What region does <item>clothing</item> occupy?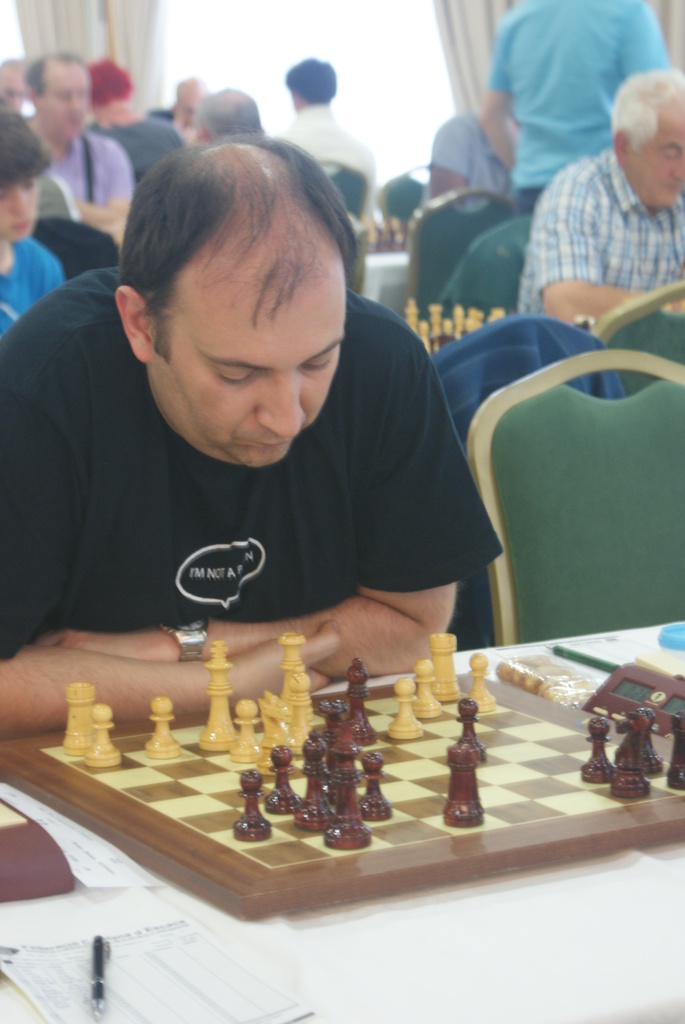
0, 228, 62, 355.
